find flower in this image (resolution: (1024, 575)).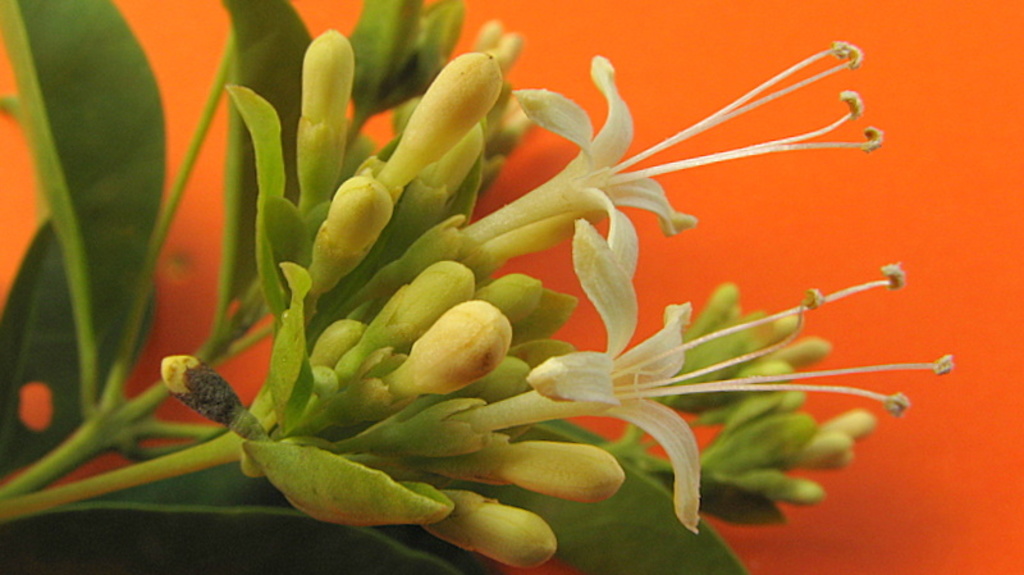
Rect(380, 42, 503, 184).
